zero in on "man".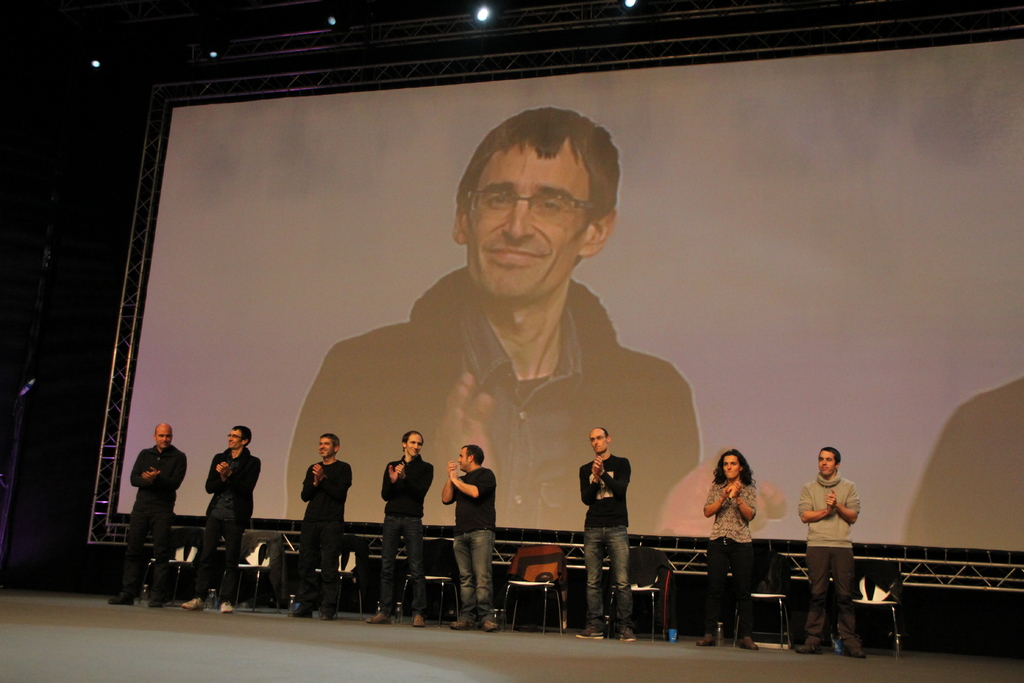
Zeroed in: rect(794, 445, 868, 661).
